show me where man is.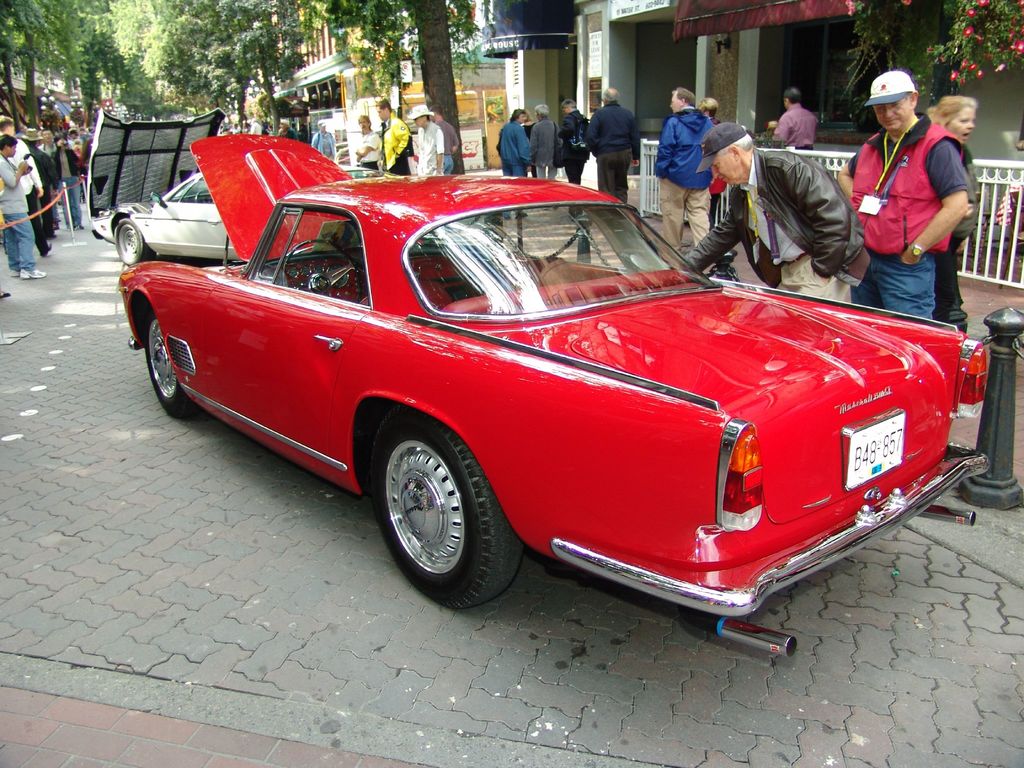
man is at bbox=[559, 95, 588, 184].
